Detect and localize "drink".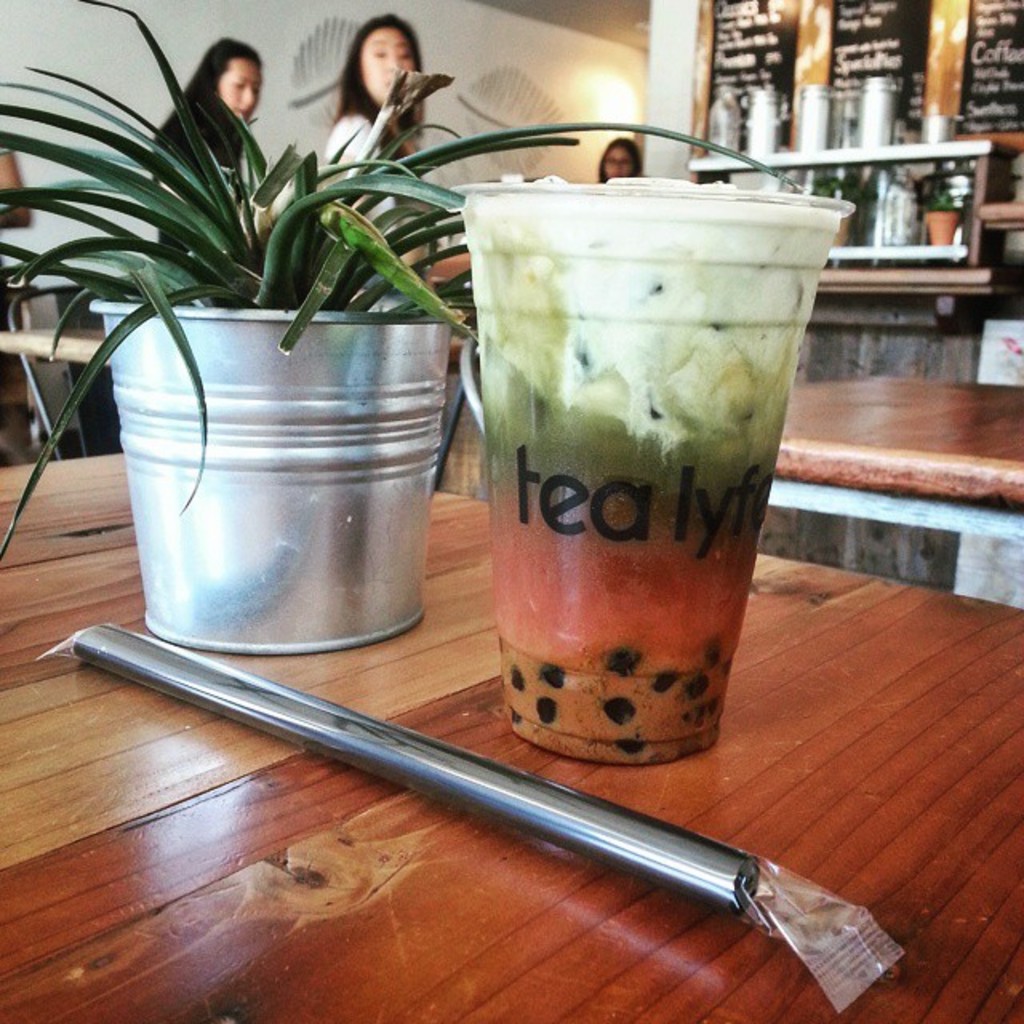
Localized at <bbox>506, 178, 806, 782</bbox>.
